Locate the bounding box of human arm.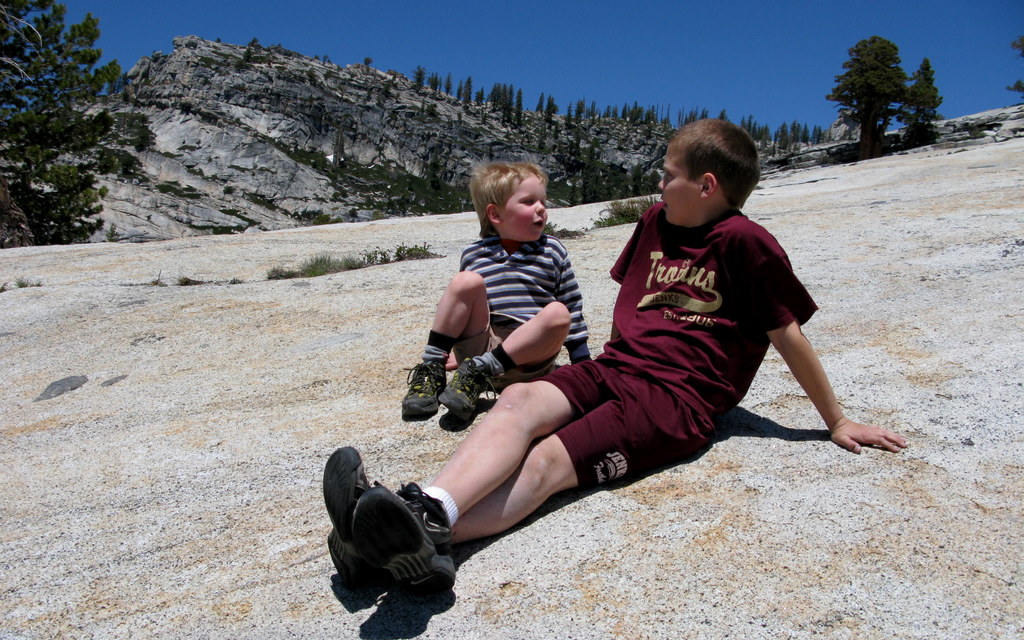
Bounding box: 557,235,591,366.
